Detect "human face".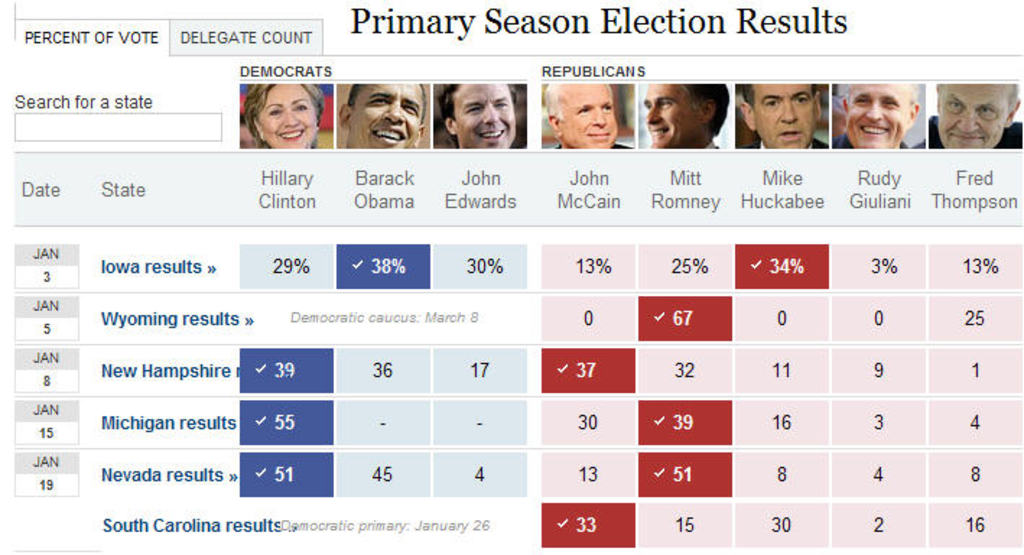
Detected at 846, 78, 911, 147.
